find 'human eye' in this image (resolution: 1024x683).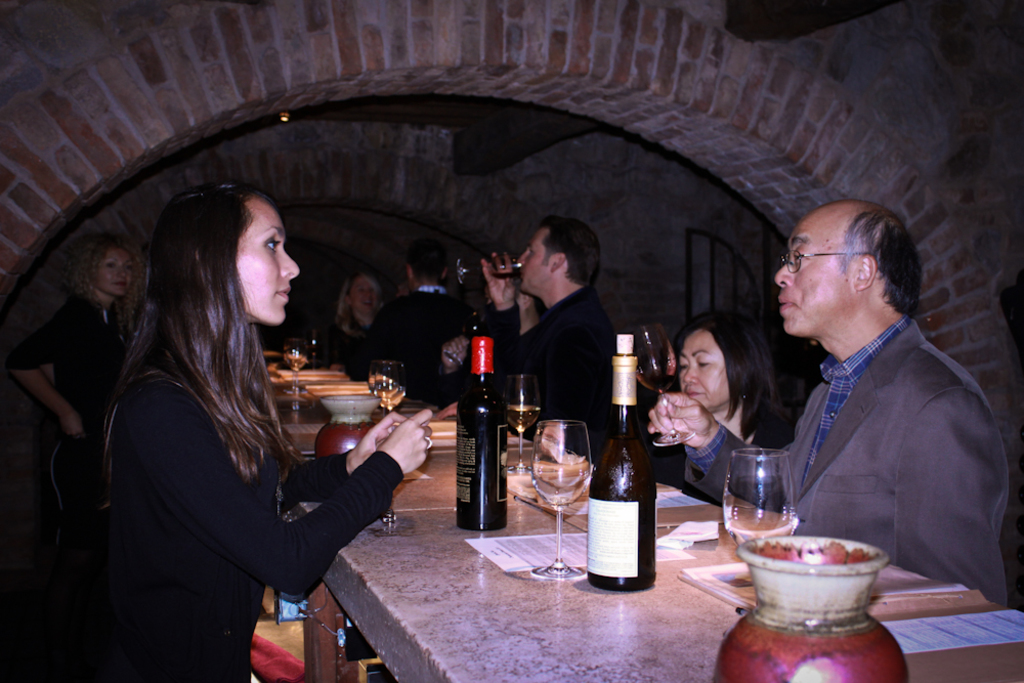
125,262,131,273.
